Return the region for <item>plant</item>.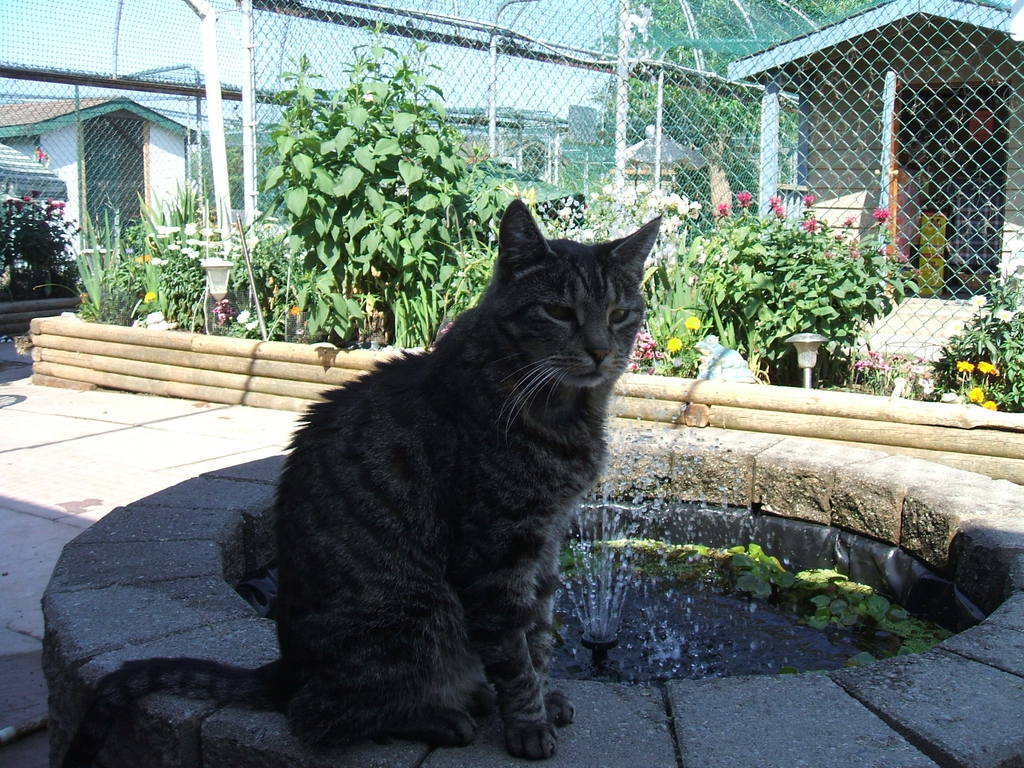
(938, 246, 1023, 415).
